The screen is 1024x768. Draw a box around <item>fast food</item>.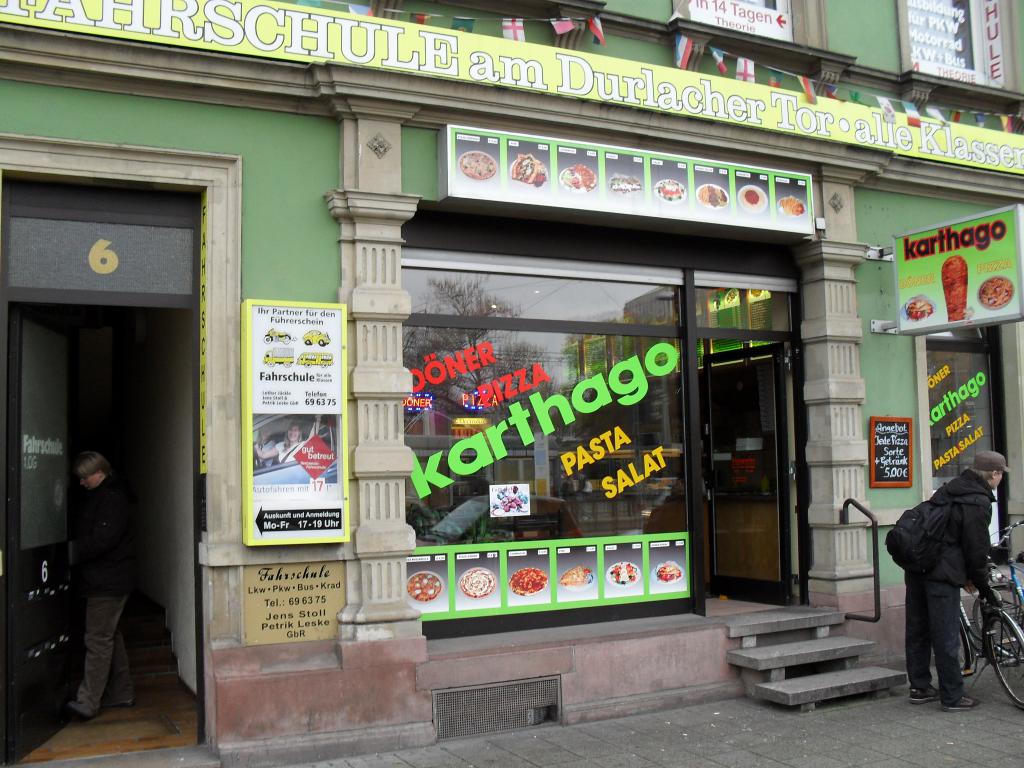
[left=610, top=169, right=646, bottom=190].
